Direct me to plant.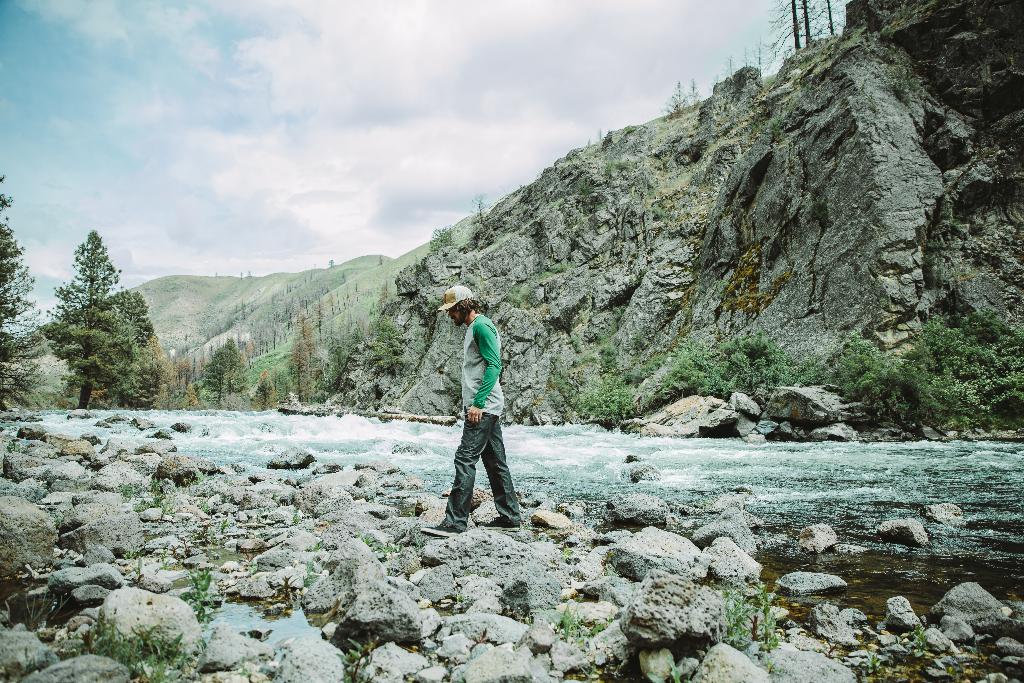
Direction: 193 526 218 543.
